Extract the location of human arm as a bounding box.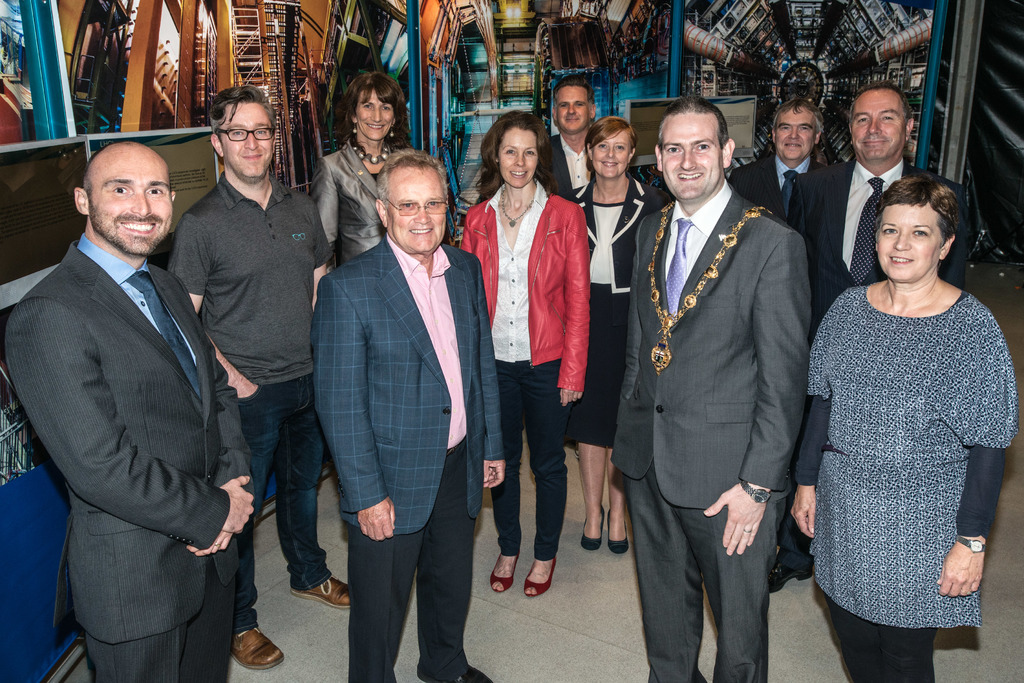
{"left": 783, "top": 186, "right": 806, "bottom": 240}.
